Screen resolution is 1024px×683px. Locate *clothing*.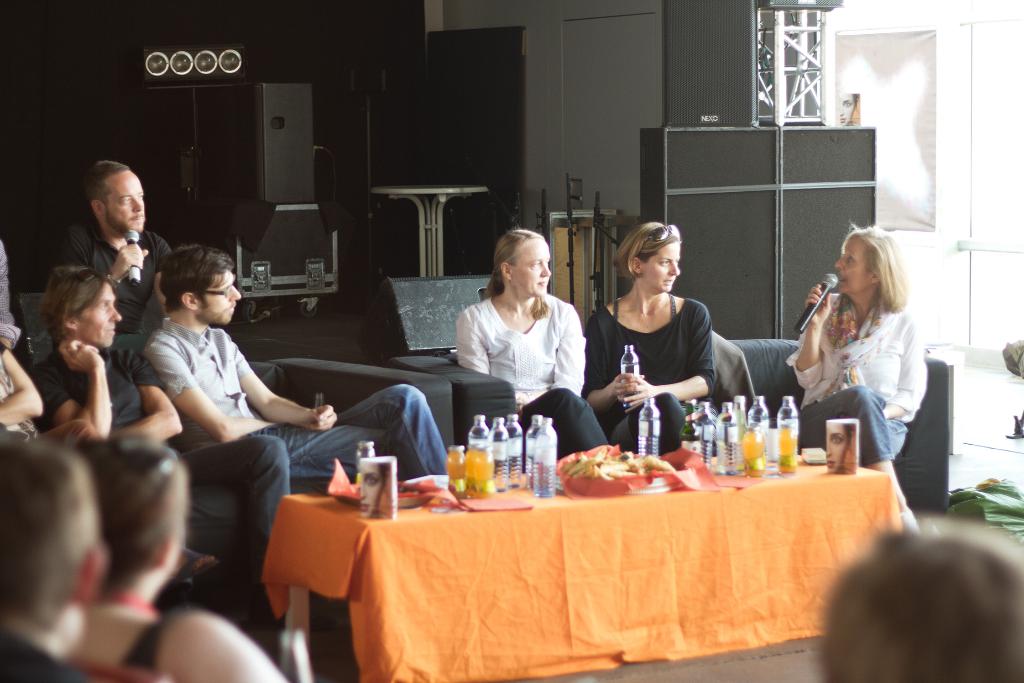
left=26, top=345, right=292, bottom=567.
